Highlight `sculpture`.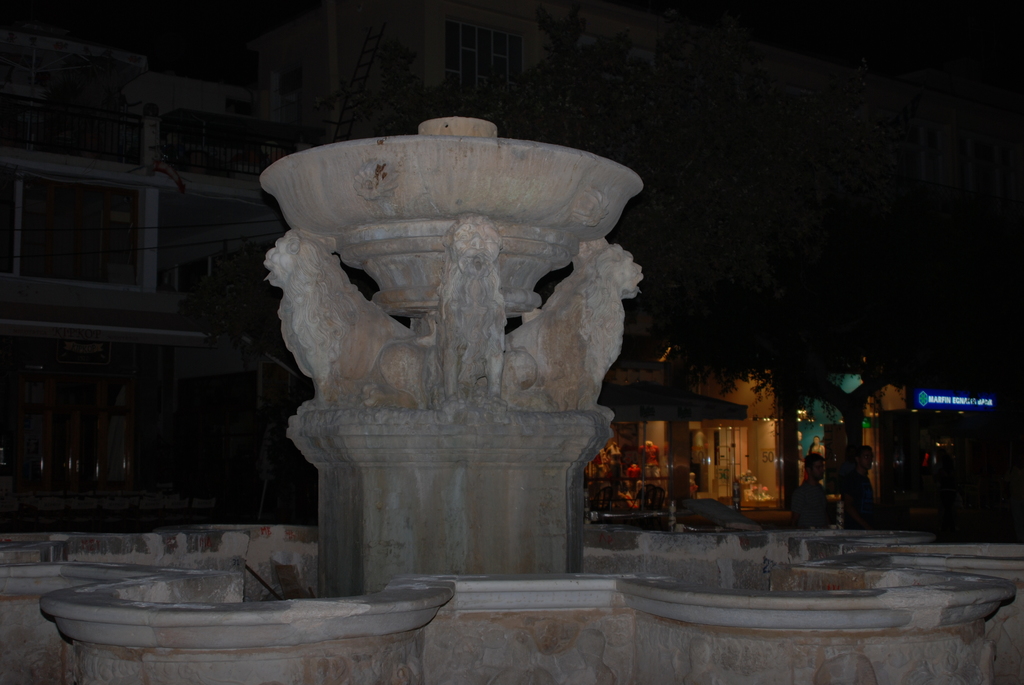
Highlighted region: crop(259, 233, 429, 420).
